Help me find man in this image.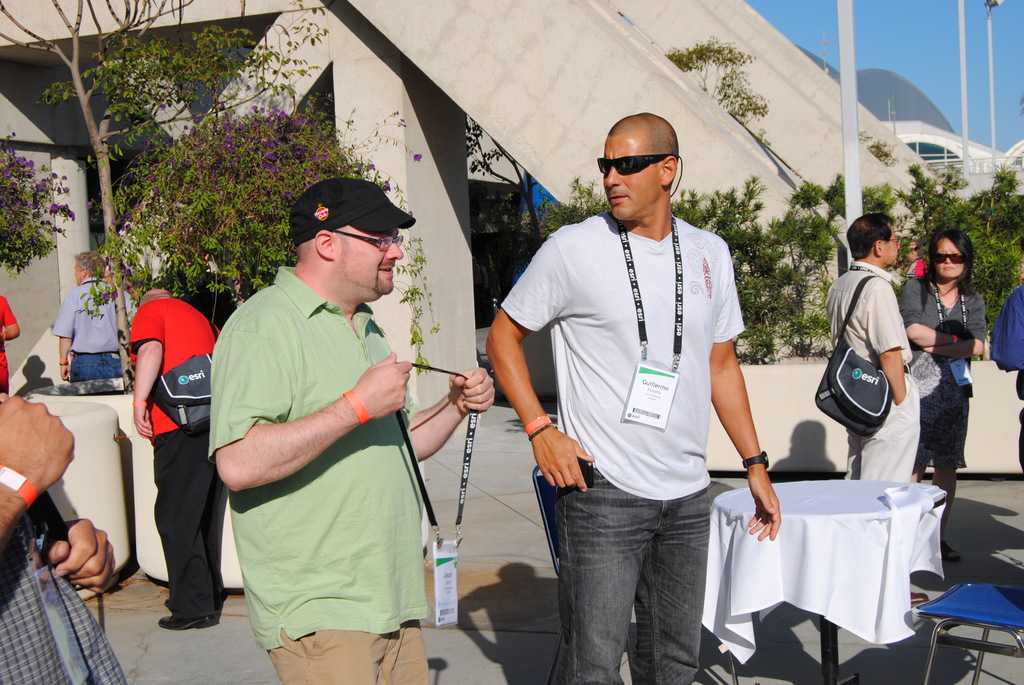
Found it: Rect(125, 287, 227, 631).
